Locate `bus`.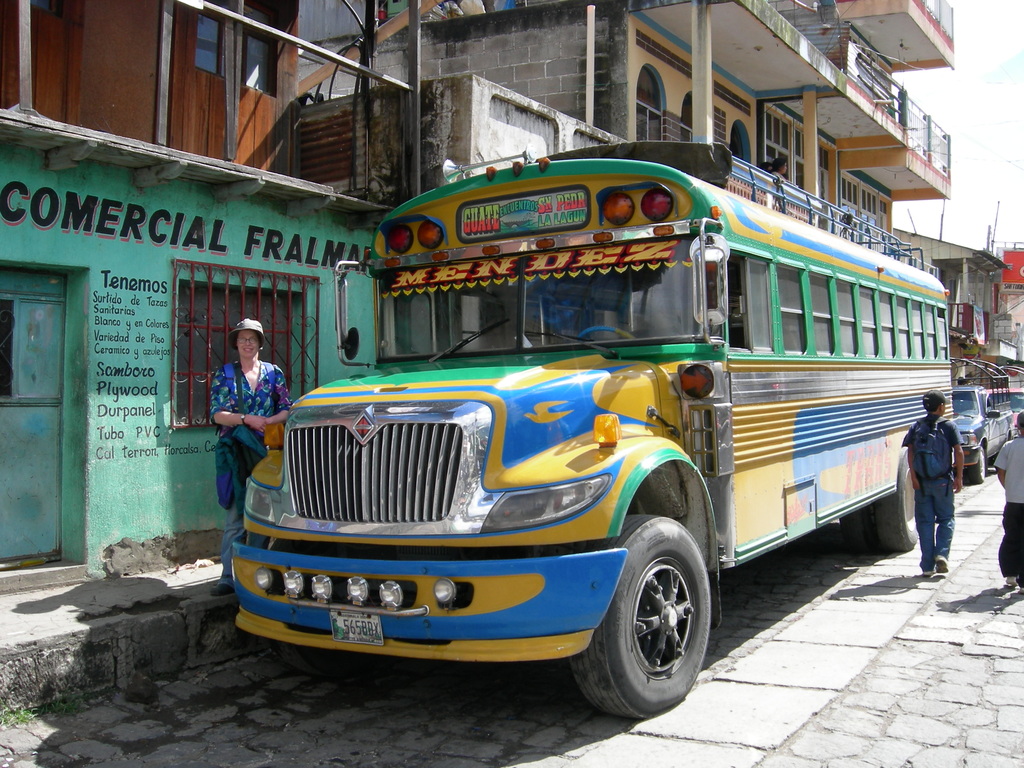
Bounding box: BBox(225, 138, 952, 716).
